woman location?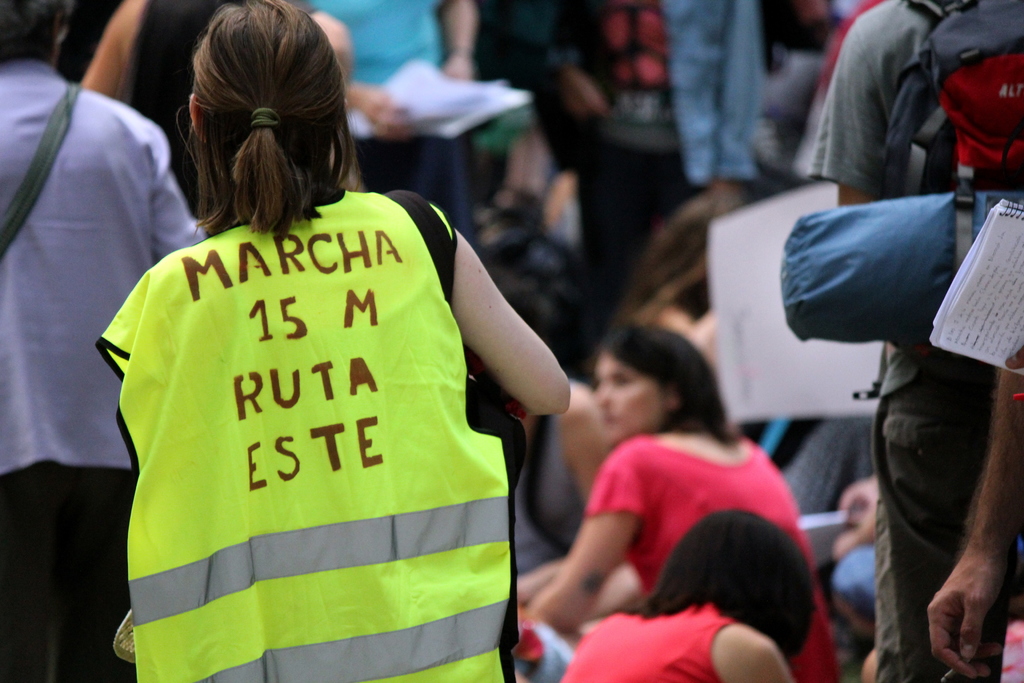
detection(520, 322, 854, 682)
